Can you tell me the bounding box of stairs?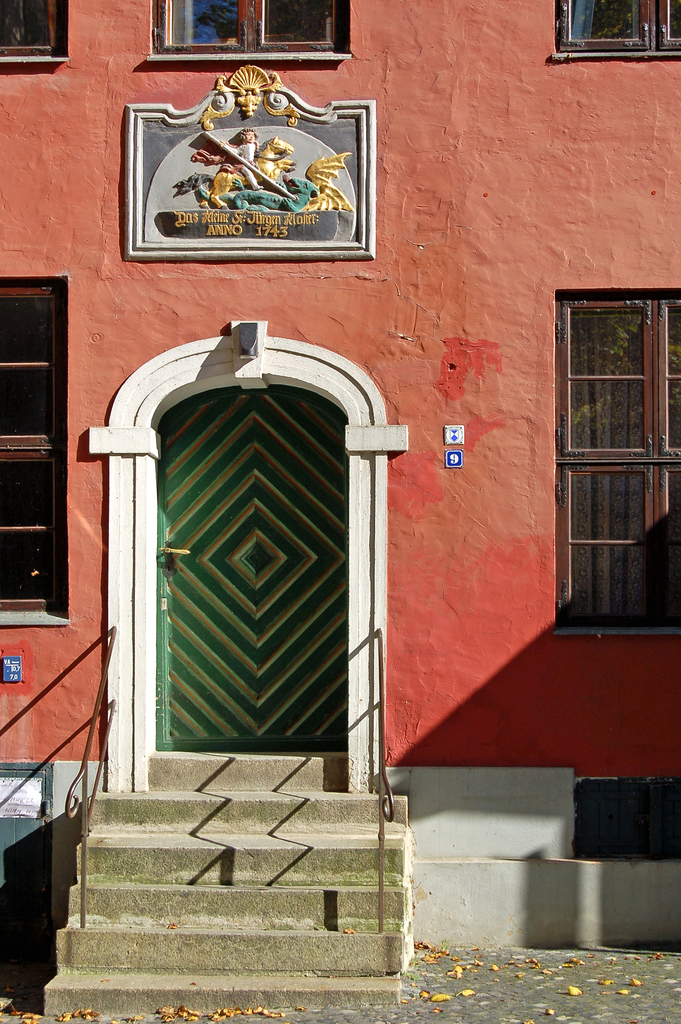
(x1=45, y1=752, x2=415, y2=1018).
